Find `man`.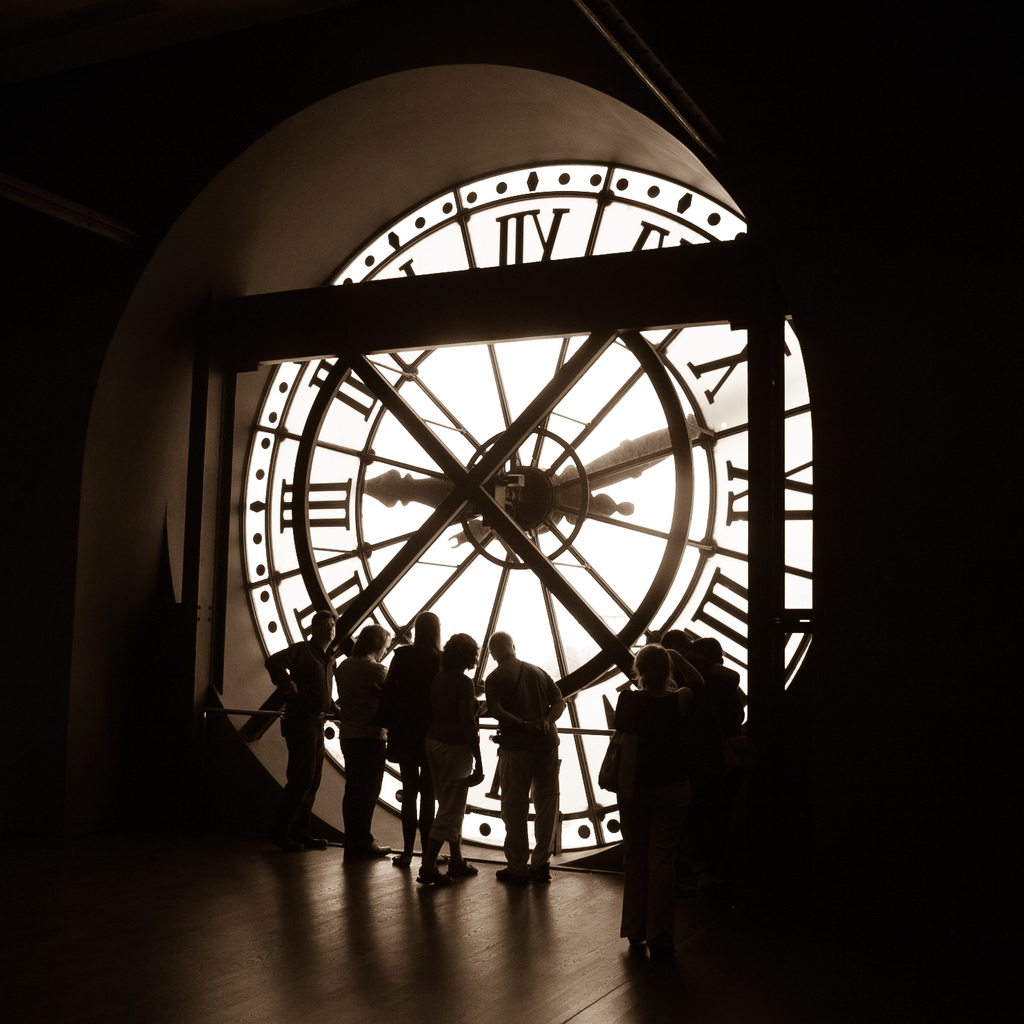
{"x1": 479, "y1": 628, "x2": 572, "y2": 881}.
